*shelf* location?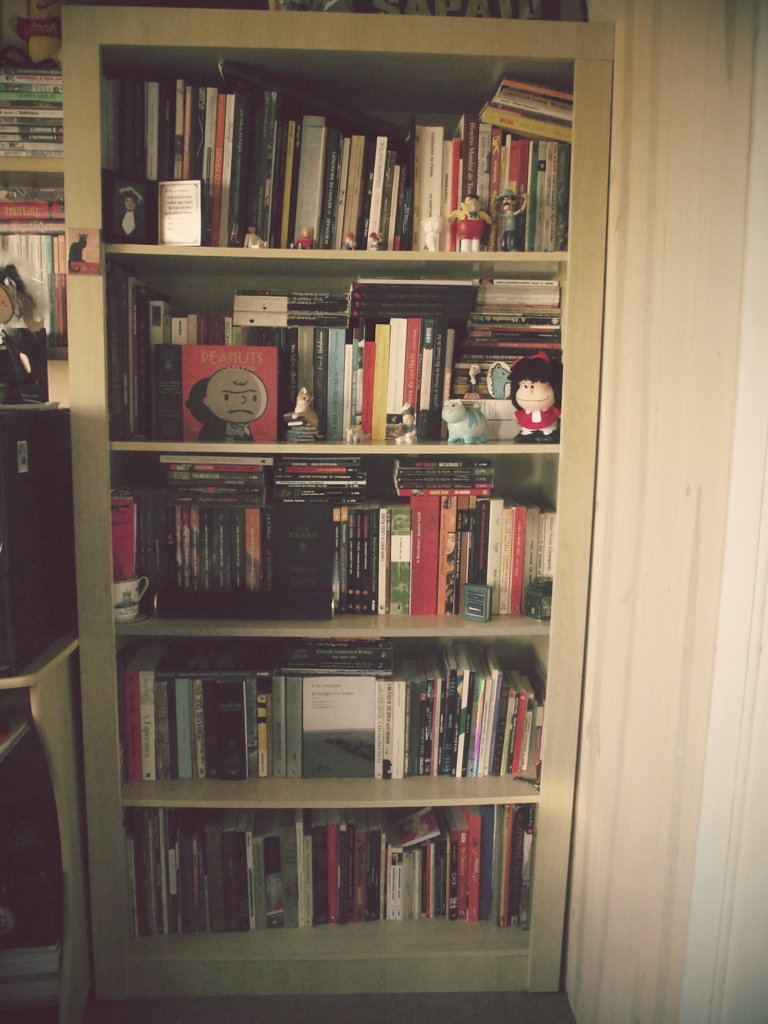
detection(61, 3, 616, 1003)
